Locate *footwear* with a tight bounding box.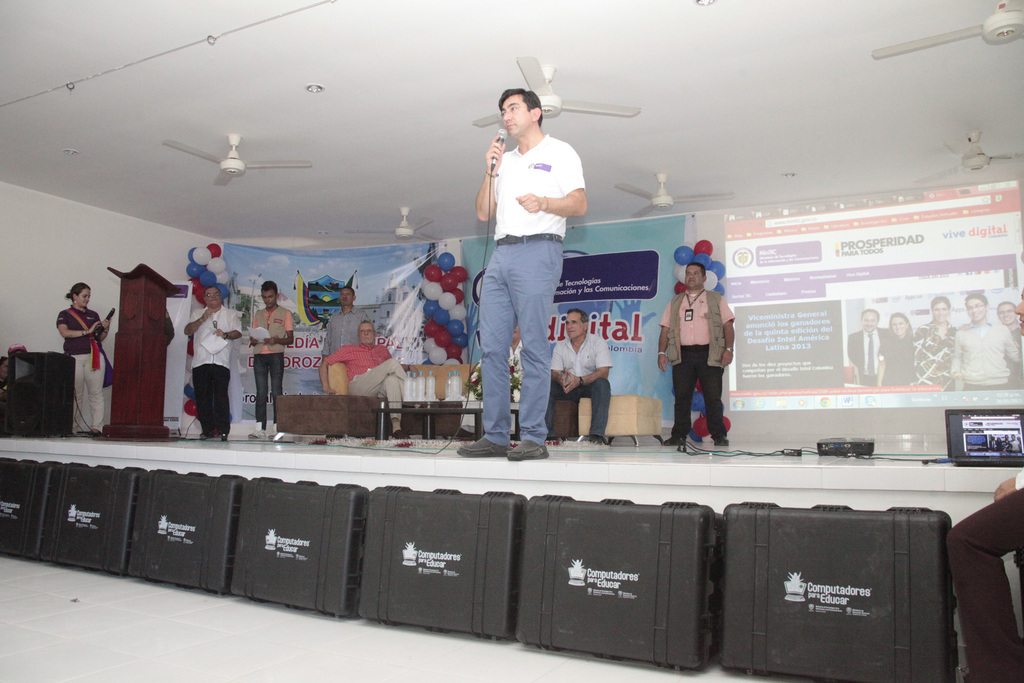
[left=395, top=429, right=411, bottom=440].
